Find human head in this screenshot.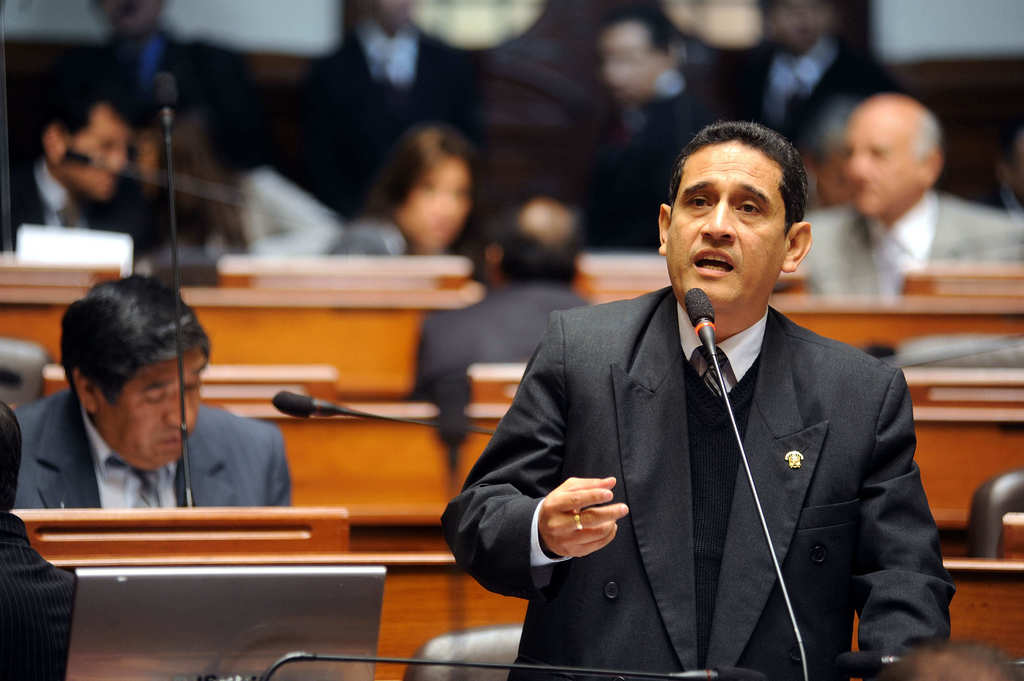
The bounding box for human head is select_region(53, 281, 207, 467).
